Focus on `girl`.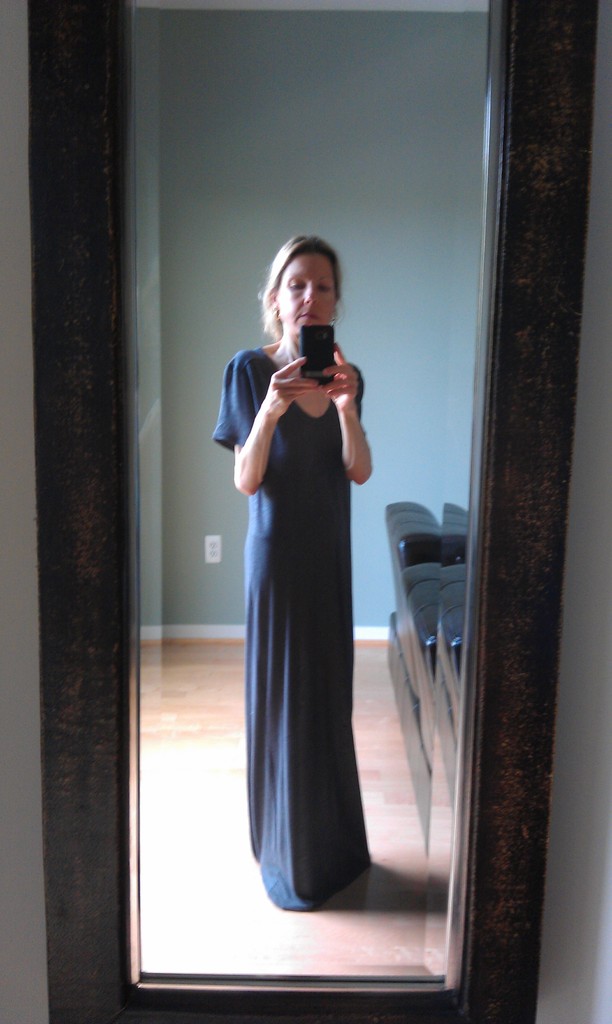
Focused at x1=218 y1=243 x2=368 y2=916.
